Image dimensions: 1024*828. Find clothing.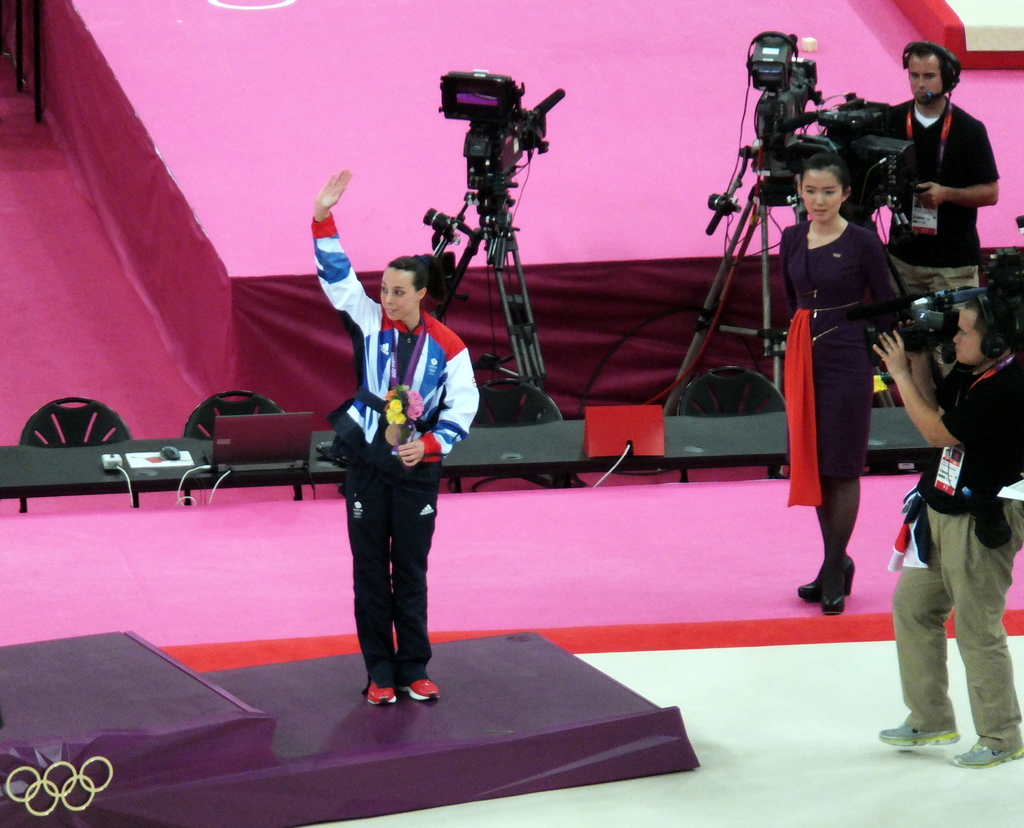
(321,248,456,717).
